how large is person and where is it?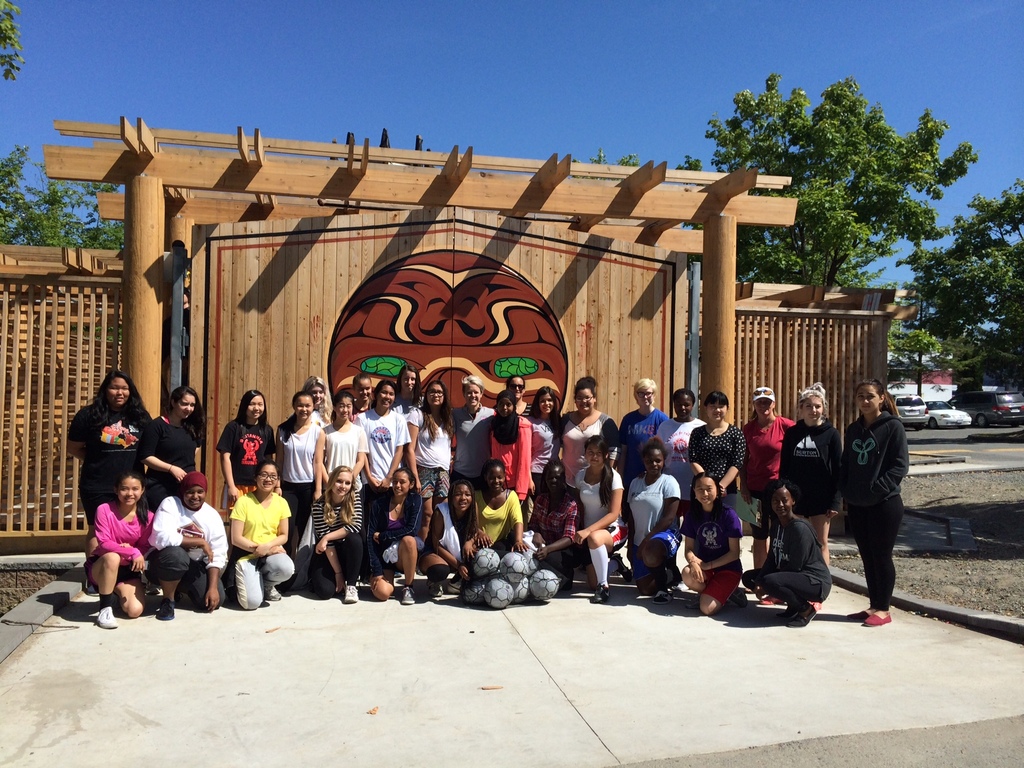
Bounding box: box(664, 380, 701, 500).
